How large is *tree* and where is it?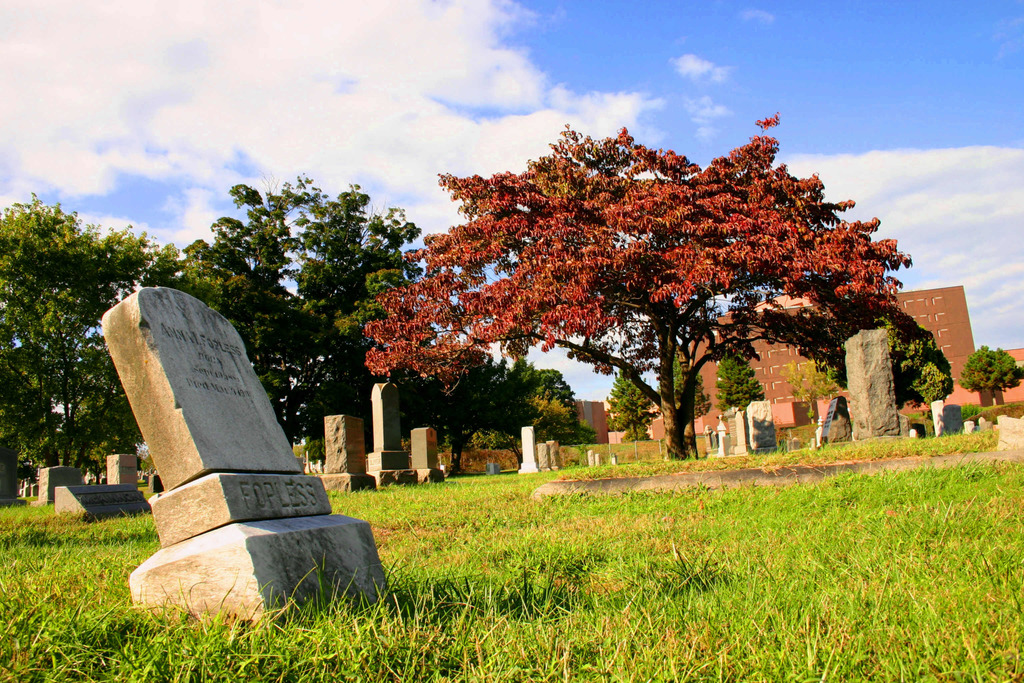
Bounding box: detection(959, 342, 1023, 406).
